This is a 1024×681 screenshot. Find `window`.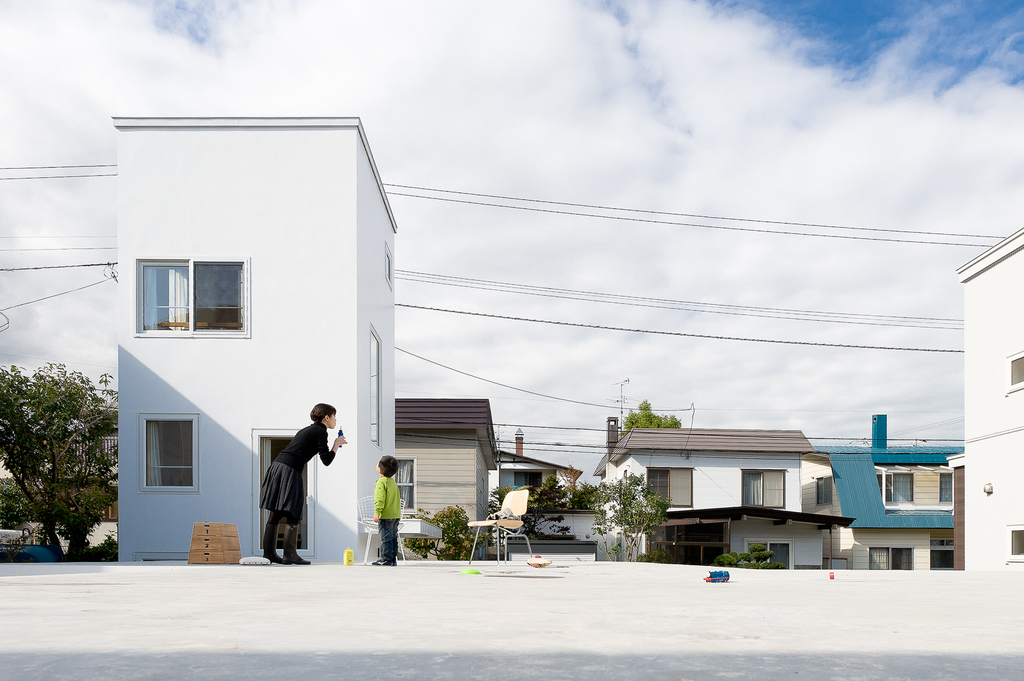
Bounding box: (x1=1007, y1=528, x2=1023, y2=559).
